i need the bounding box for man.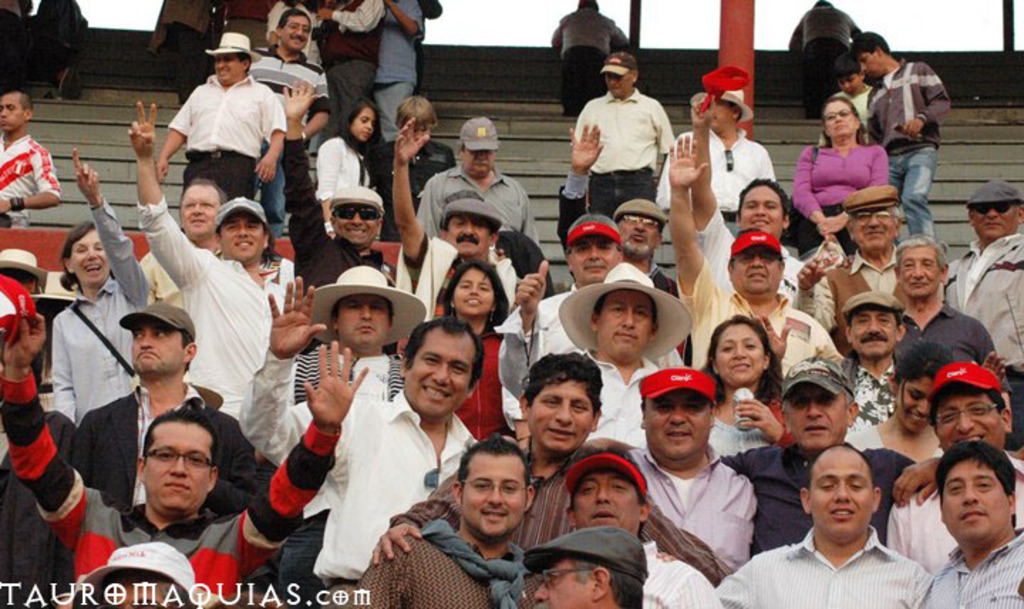
Here it is: [x1=0, y1=312, x2=370, y2=608].
